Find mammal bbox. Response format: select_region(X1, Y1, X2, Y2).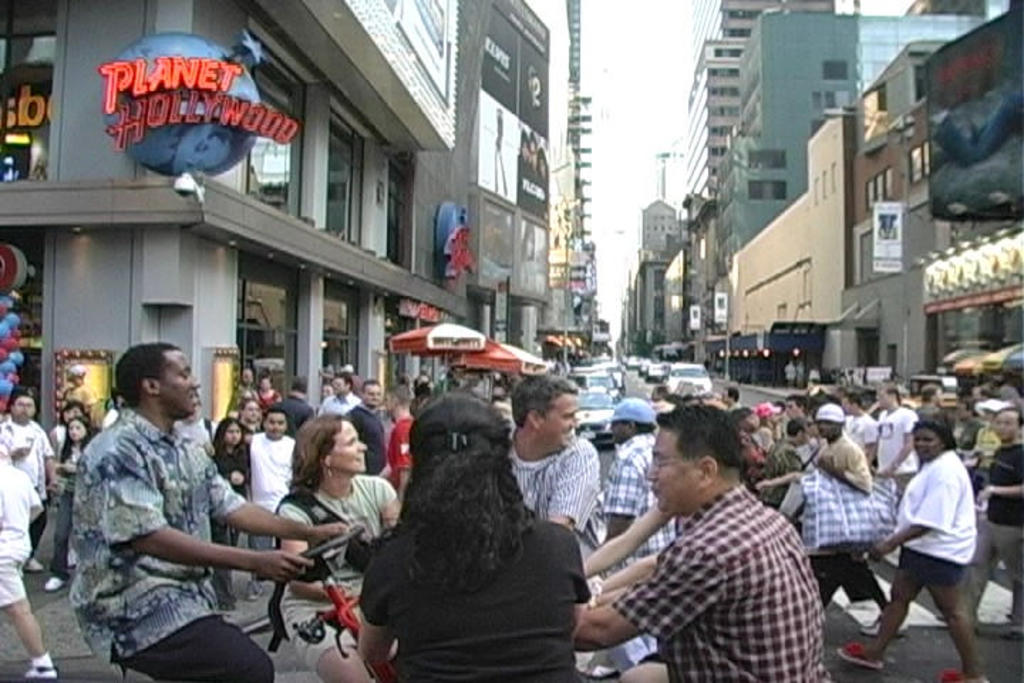
select_region(732, 403, 762, 491).
